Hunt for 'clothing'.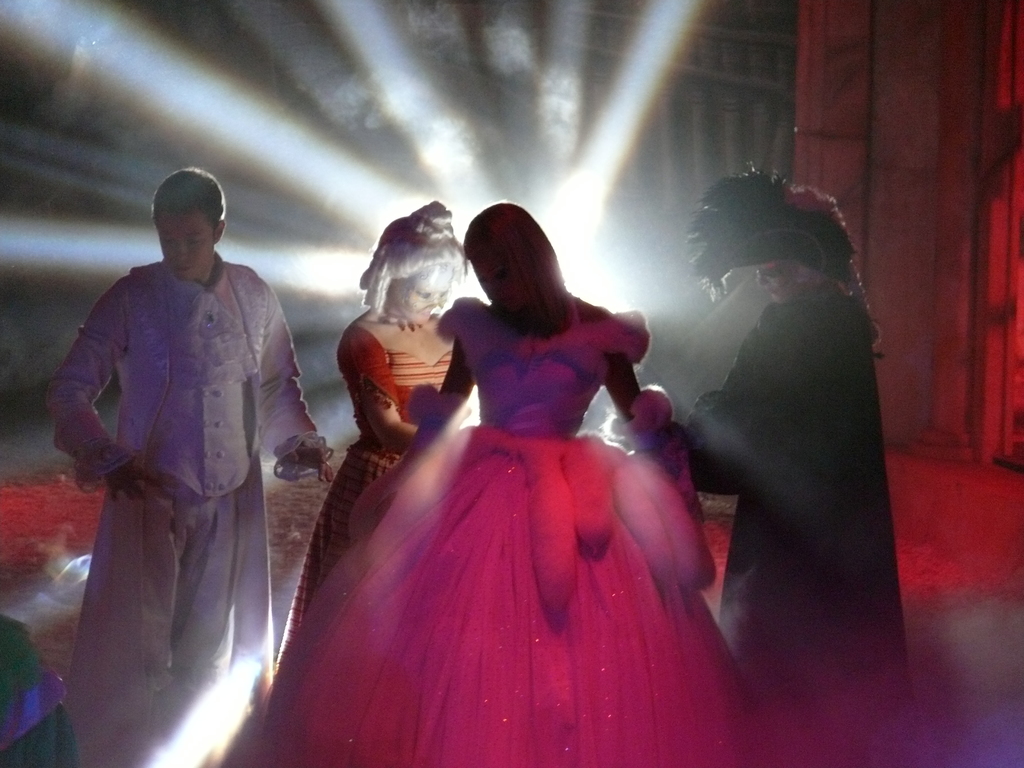
Hunted down at 44,207,314,733.
